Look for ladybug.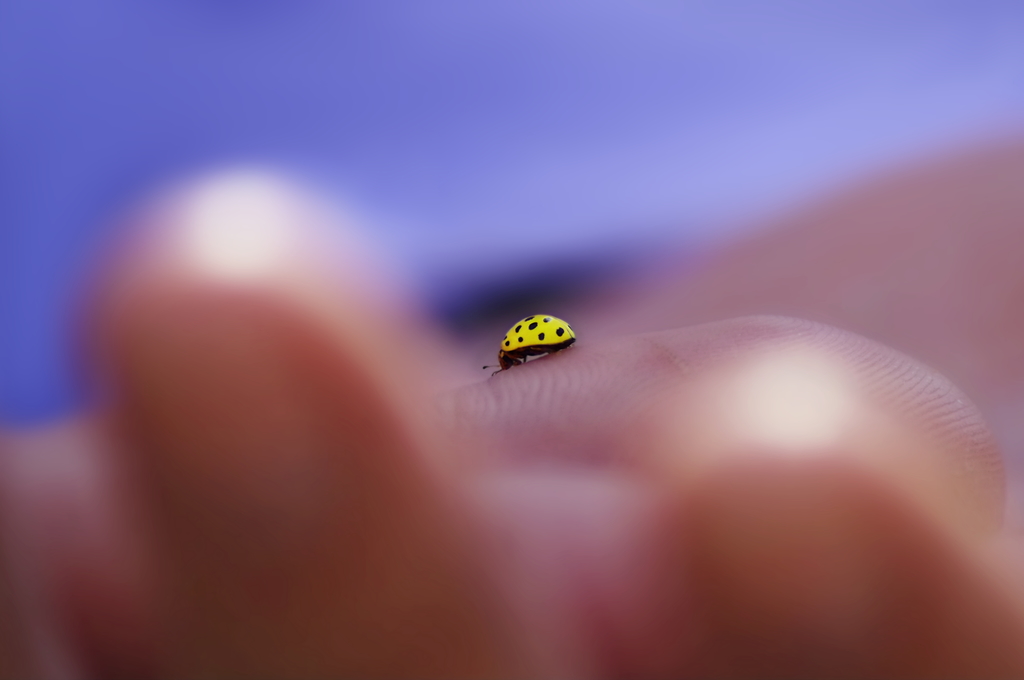
Found: BBox(481, 313, 582, 383).
